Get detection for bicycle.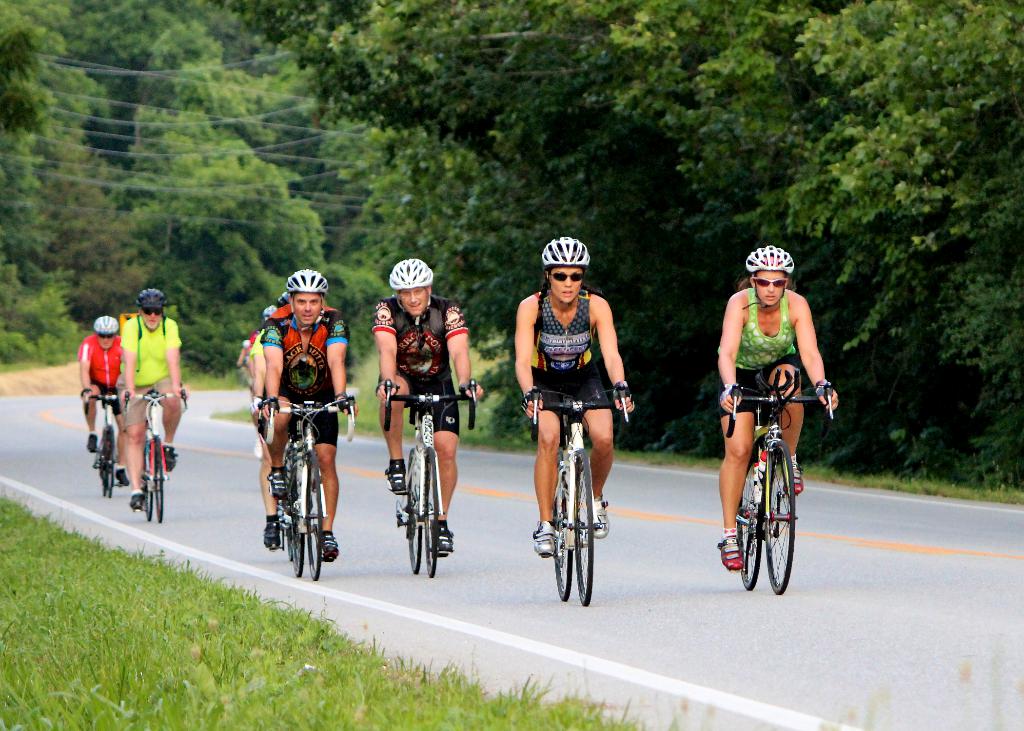
Detection: region(260, 394, 357, 582).
